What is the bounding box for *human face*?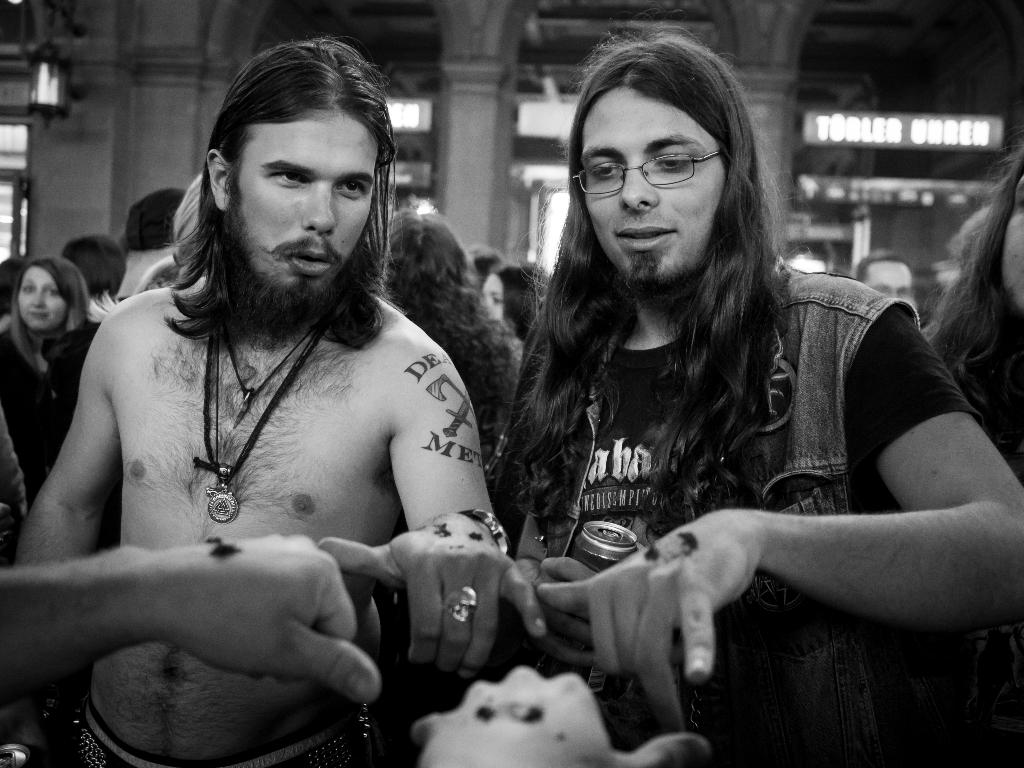
region(226, 108, 372, 307).
